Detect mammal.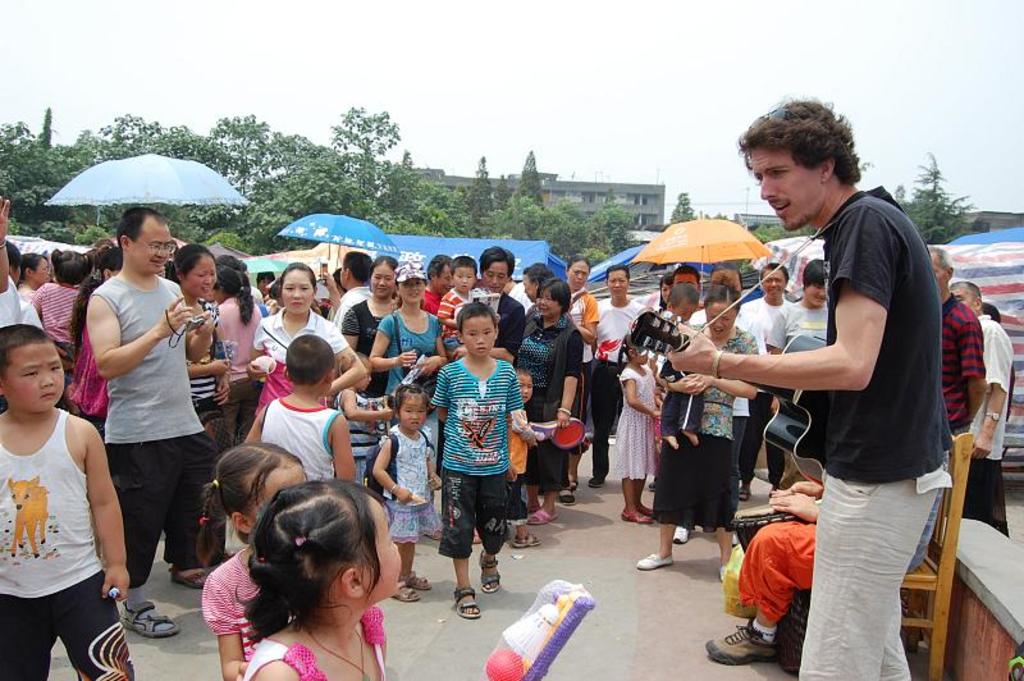
Detected at 746:264:787:356.
